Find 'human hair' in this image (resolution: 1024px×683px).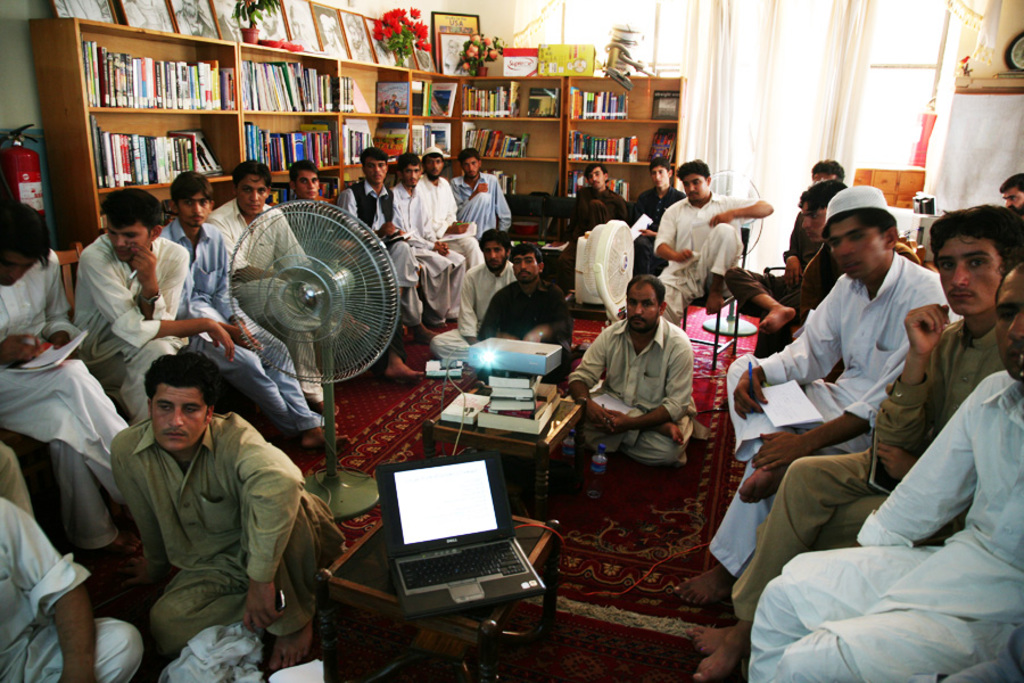
region(652, 159, 677, 182).
